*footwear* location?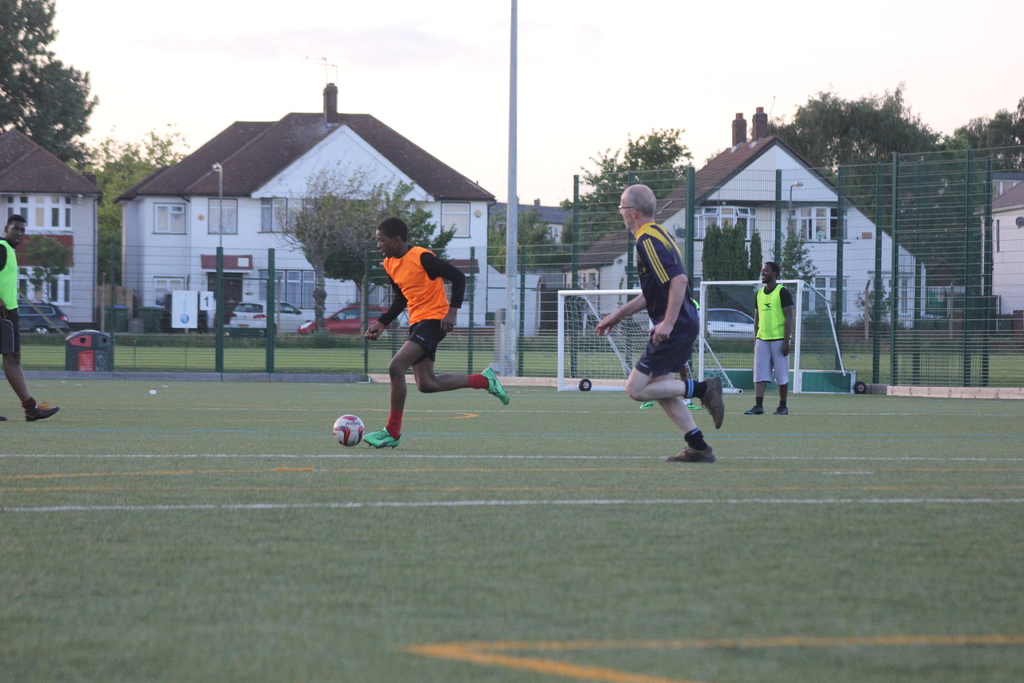
[left=745, top=404, right=769, bottom=416]
